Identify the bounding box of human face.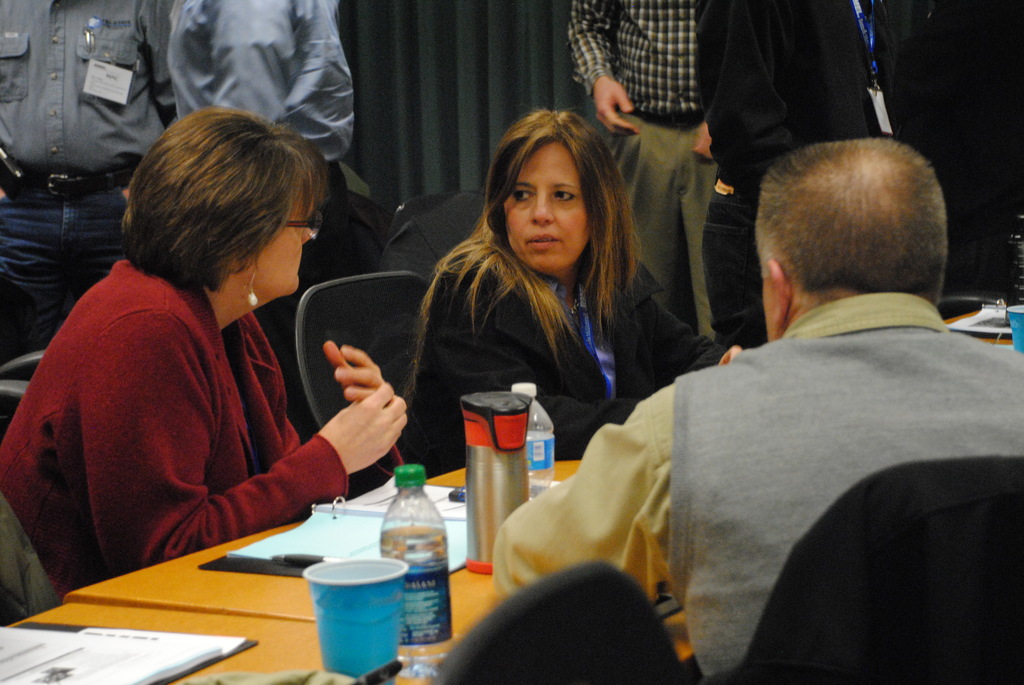
(x1=250, y1=185, x2=314, y2=290).
